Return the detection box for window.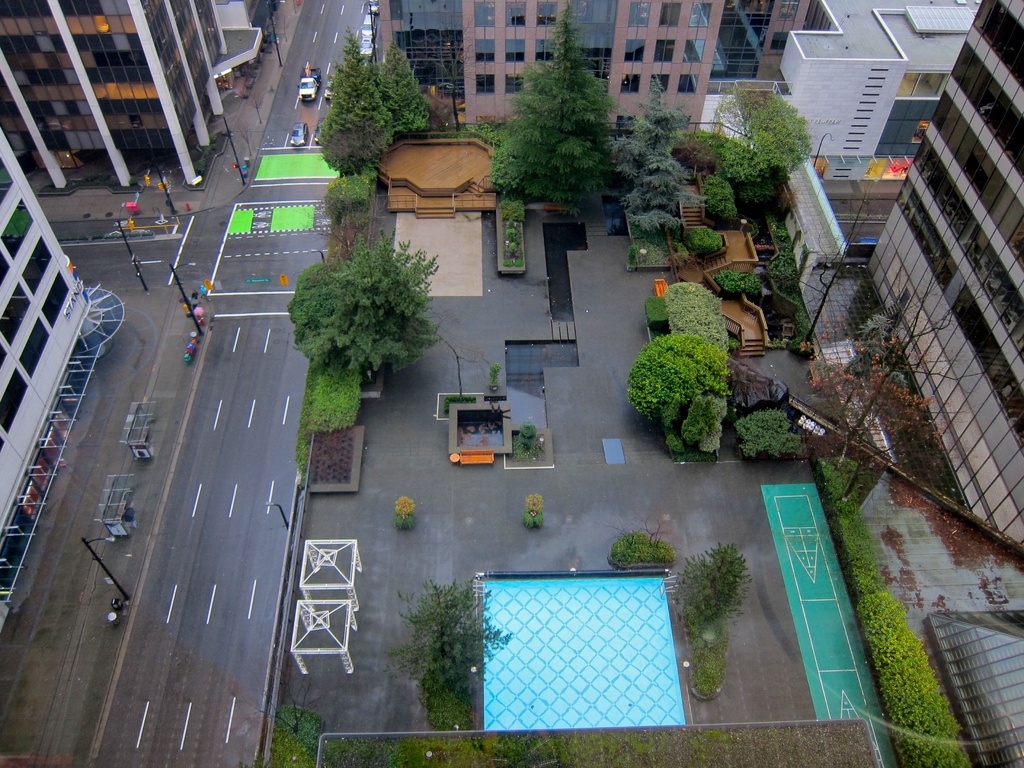
locate(653, 73, 668, 90).
